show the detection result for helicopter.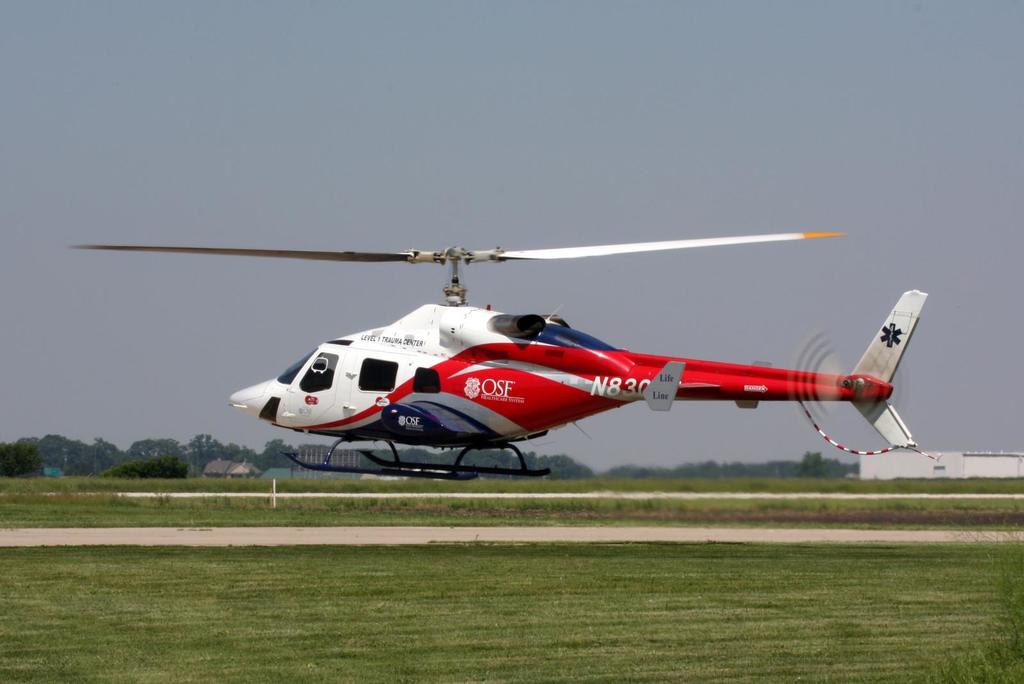
<box>71,227,934,484</box>.
